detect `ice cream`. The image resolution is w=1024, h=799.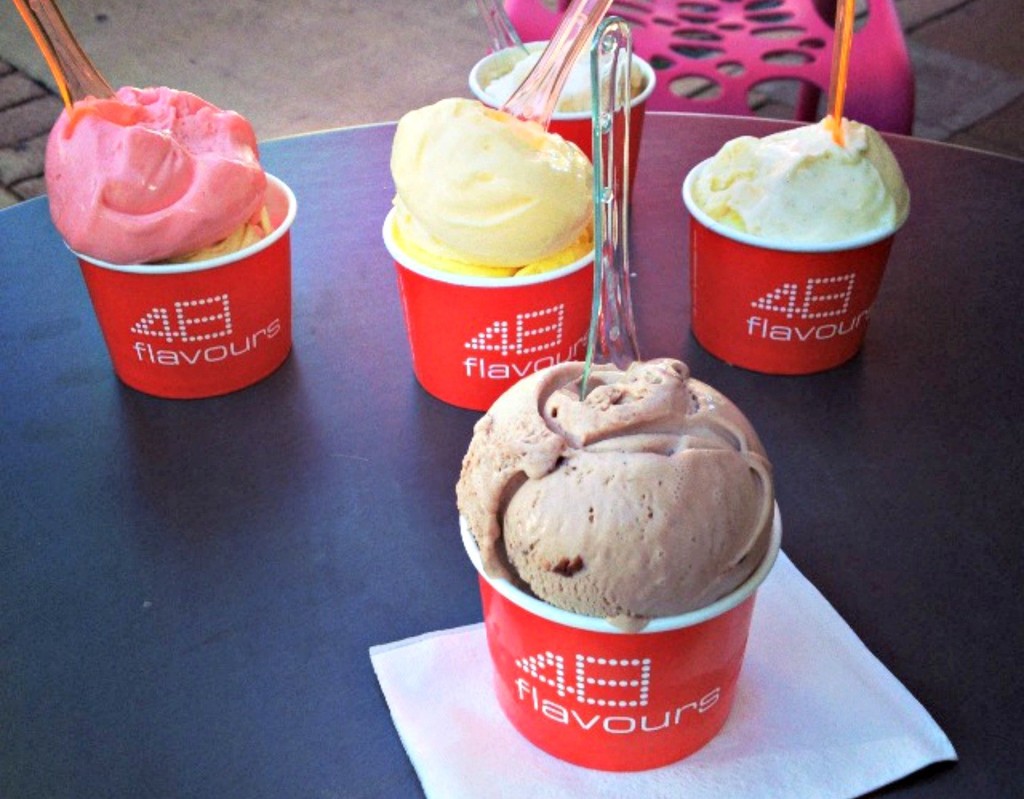
left=686, top=108, right=915, bottom=252.
